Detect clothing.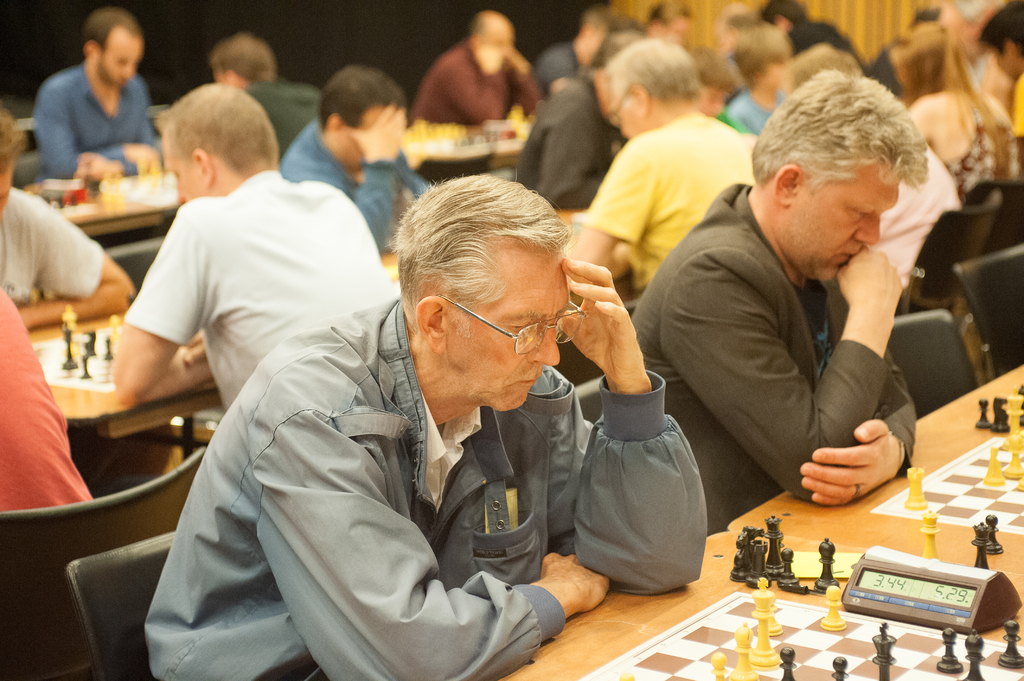
Detected at bbox=[409, 35, 548, 120].
